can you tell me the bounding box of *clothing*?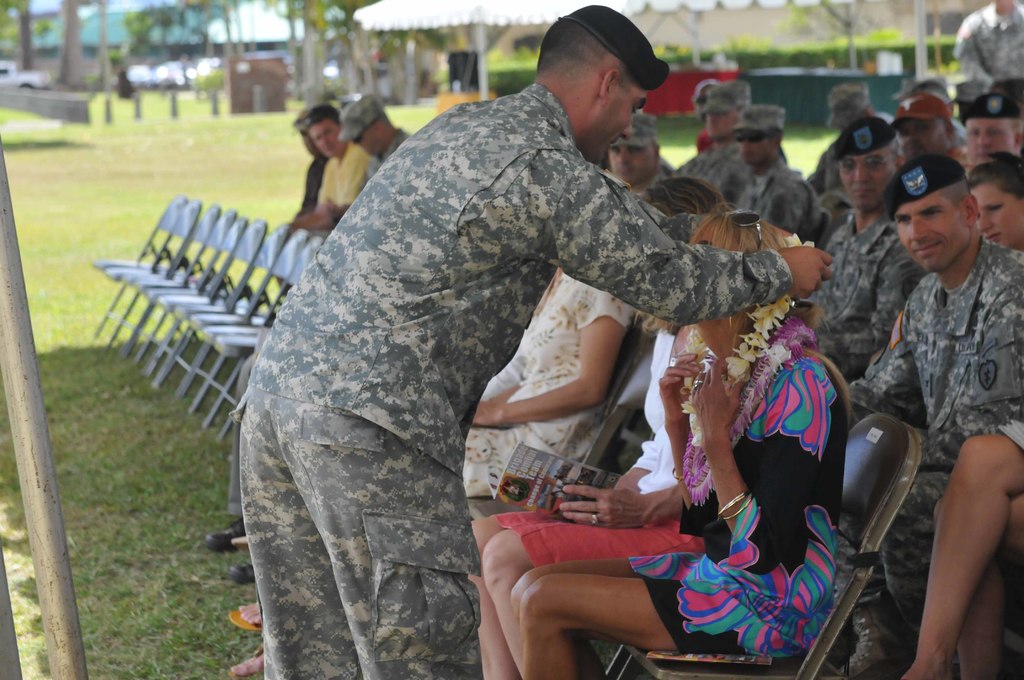
[x1=812, y1=209, x2=919, y2=380].
